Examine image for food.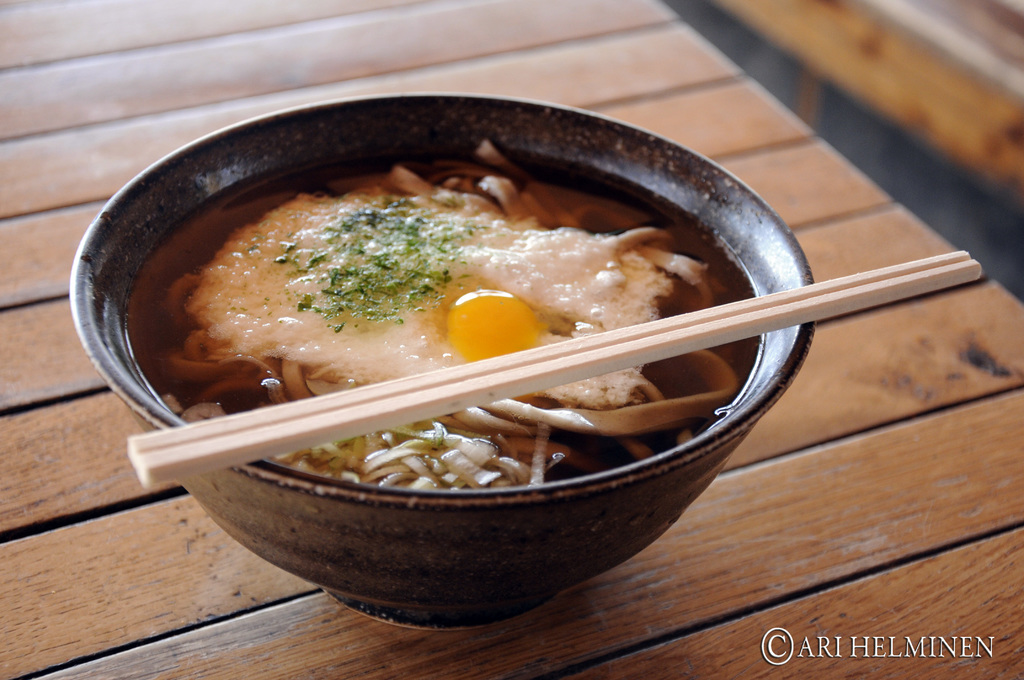
Examination result: <box>156,168,759,424</box>.
